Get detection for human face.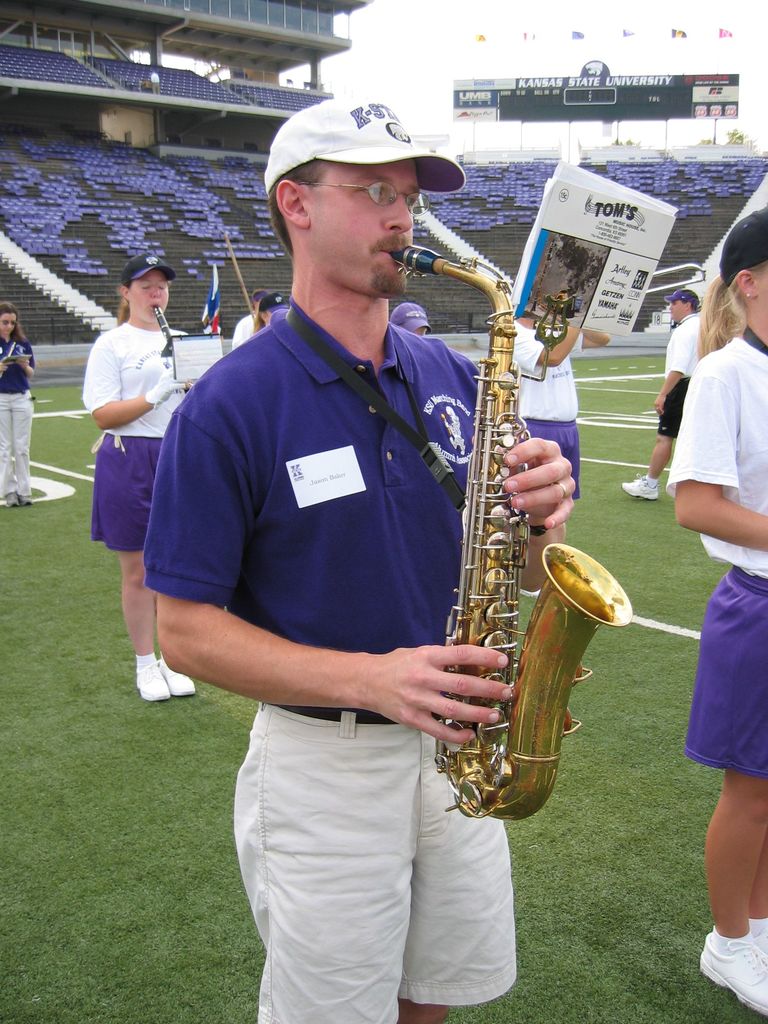
Detection: bbox(301, 166, 417, 303).
